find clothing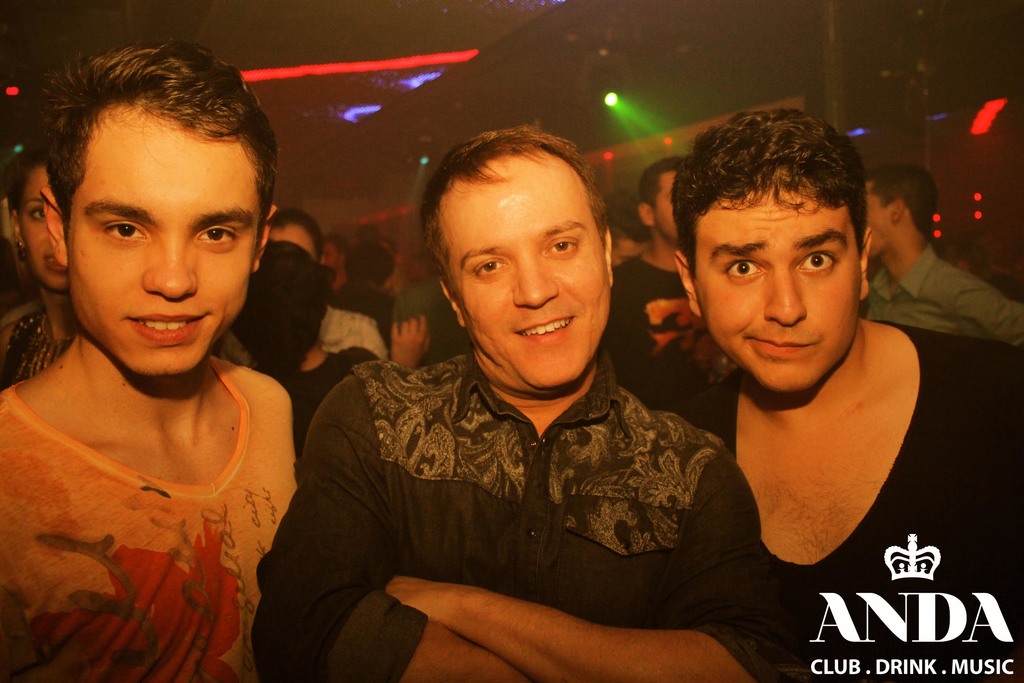
[left=314, top=304, right=392, bottom=368]
